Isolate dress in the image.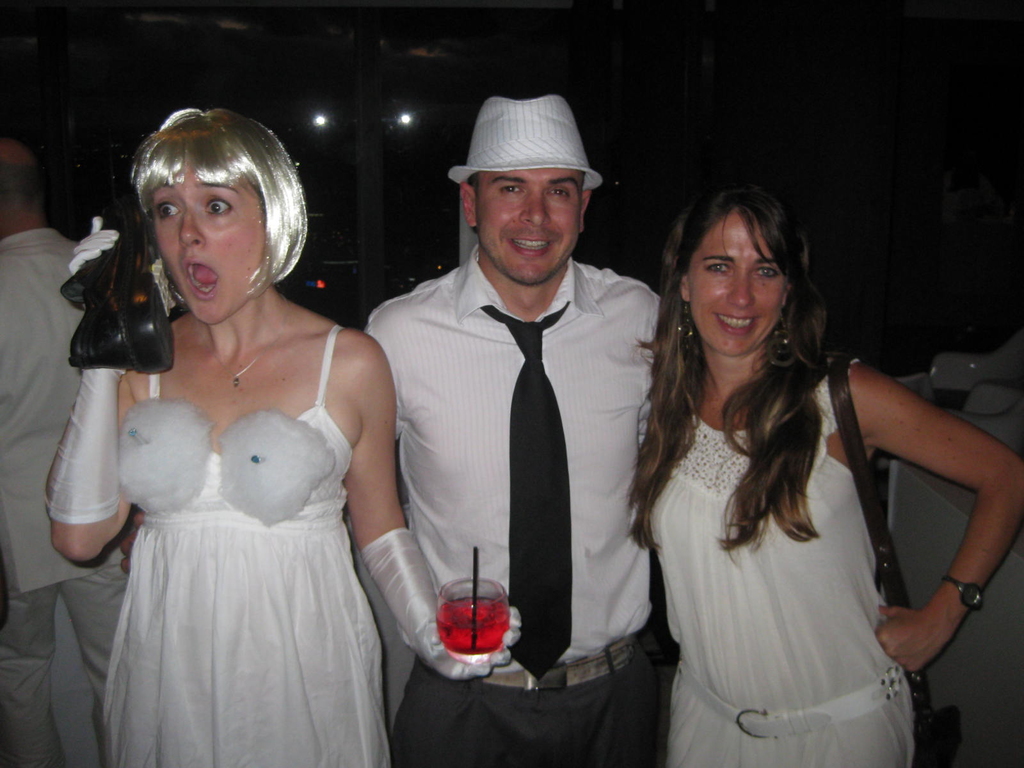
Isolated region: [97, 323, 392, 767].
